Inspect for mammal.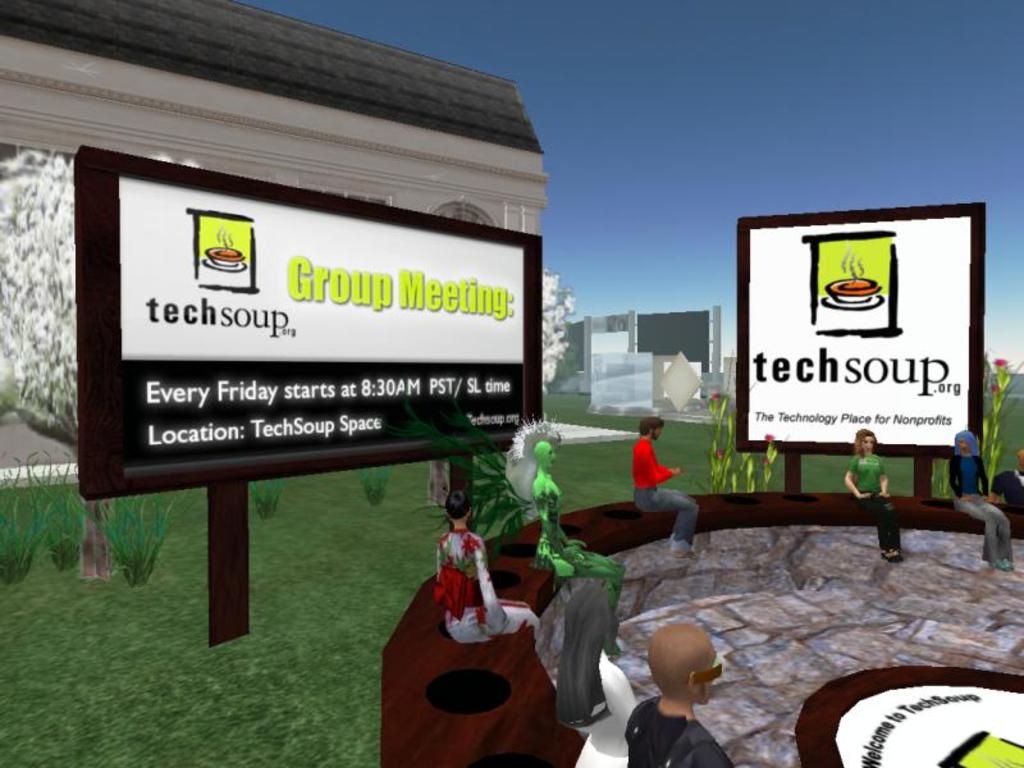
Inspection: 623:622:739:767.
